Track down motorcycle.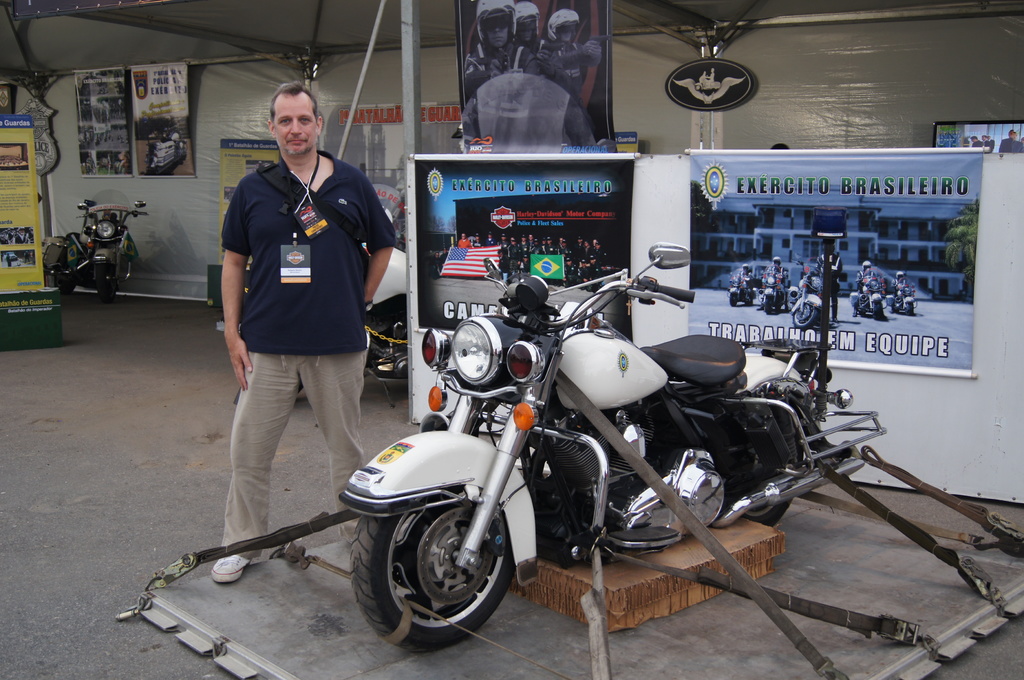
Tracked to region(884, 278, 920, 314).
